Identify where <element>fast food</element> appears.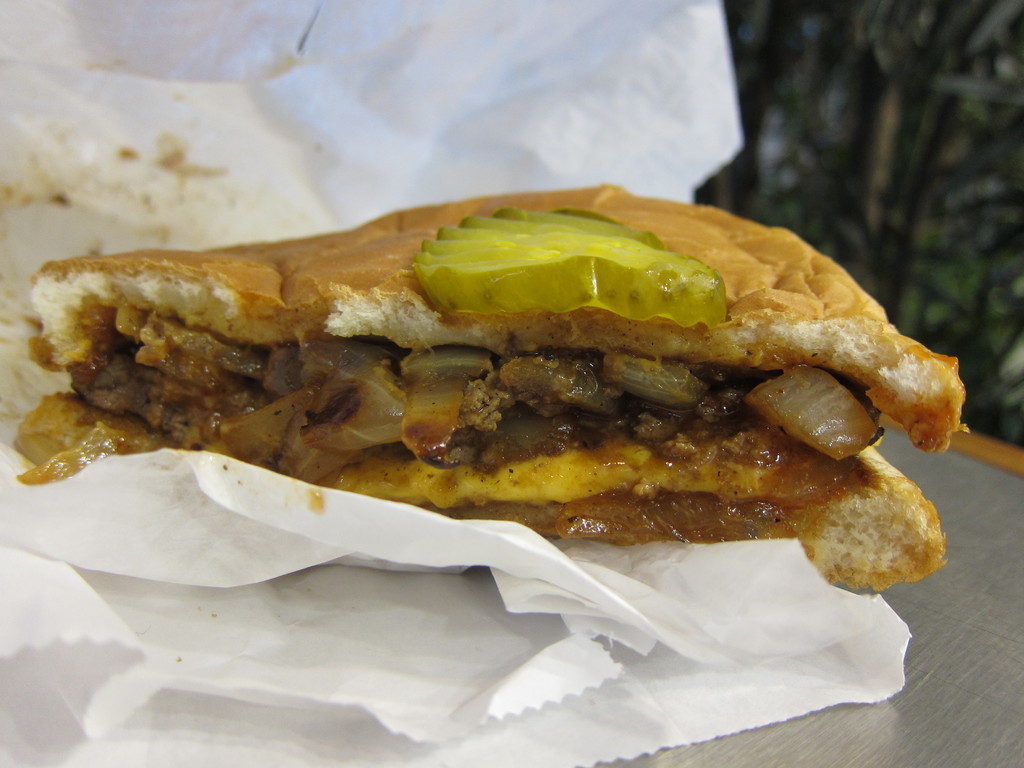
Appears at (27,173,969,563).
